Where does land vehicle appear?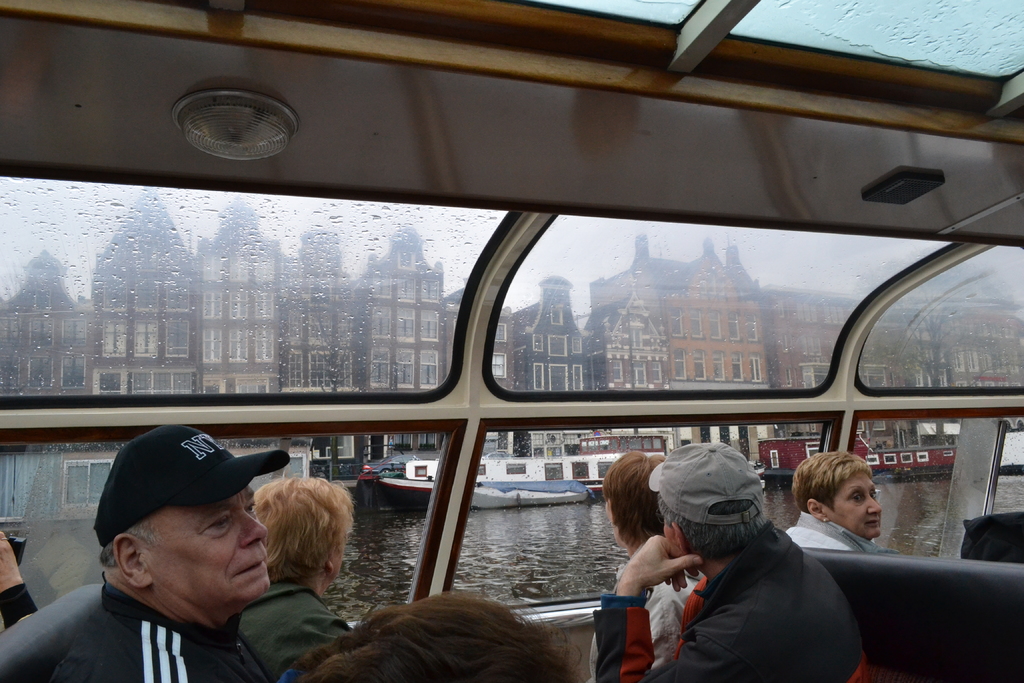
Appears at locate(0, 0, 1023, 682).
